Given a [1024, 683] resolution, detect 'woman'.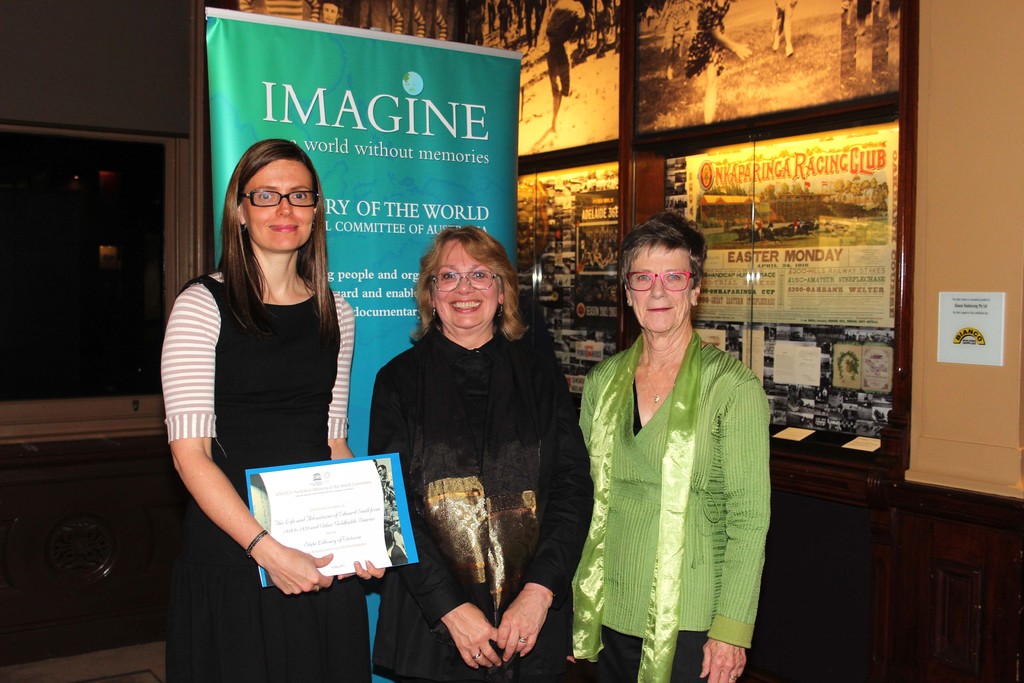
572,208,780,682.
